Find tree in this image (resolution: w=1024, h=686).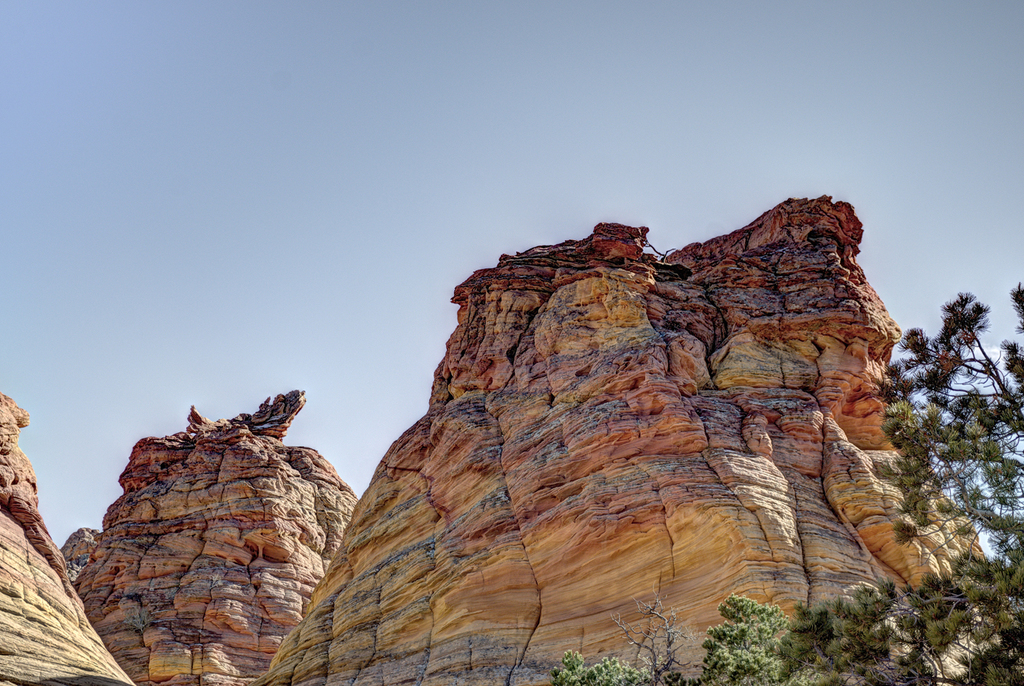
left=863, top=293, right=1006, bottom=567.
